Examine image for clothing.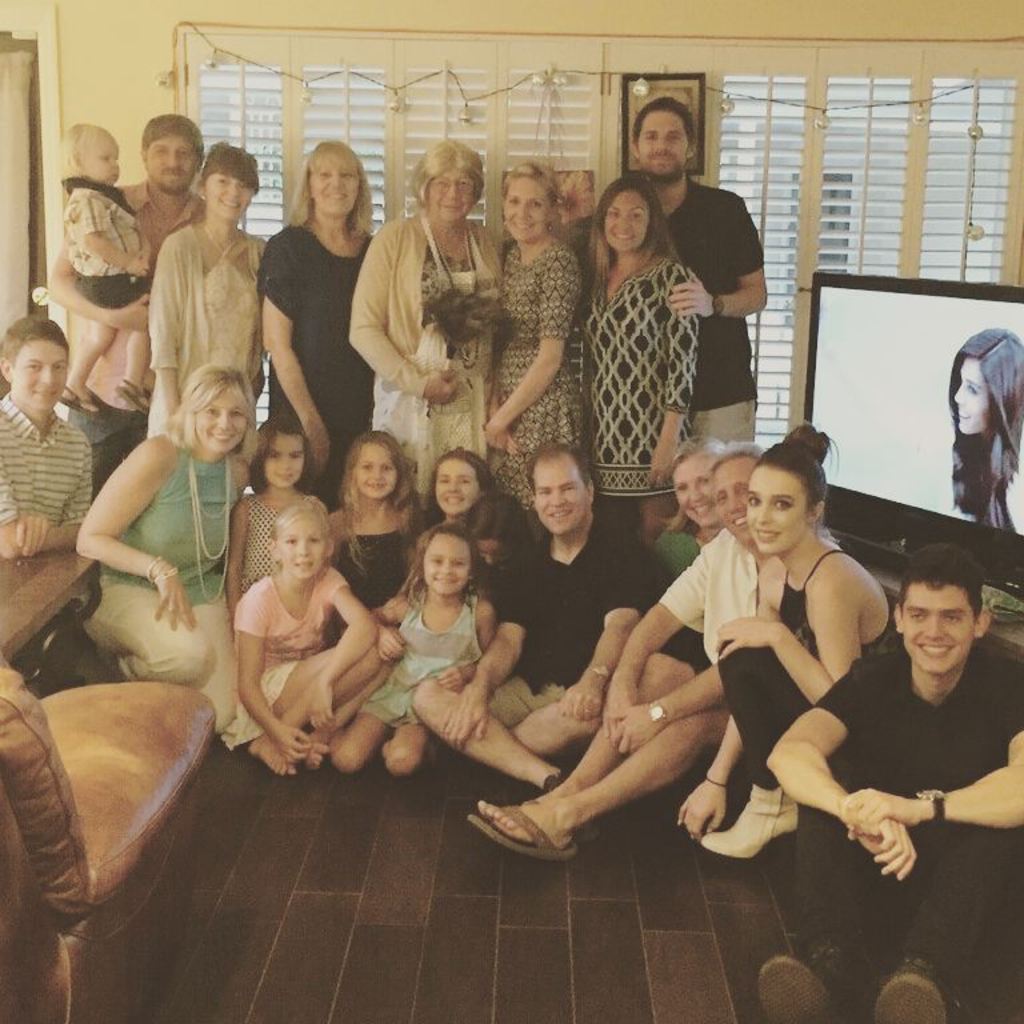
Examination result: left=428, top=500, right=524, bottom=645.
